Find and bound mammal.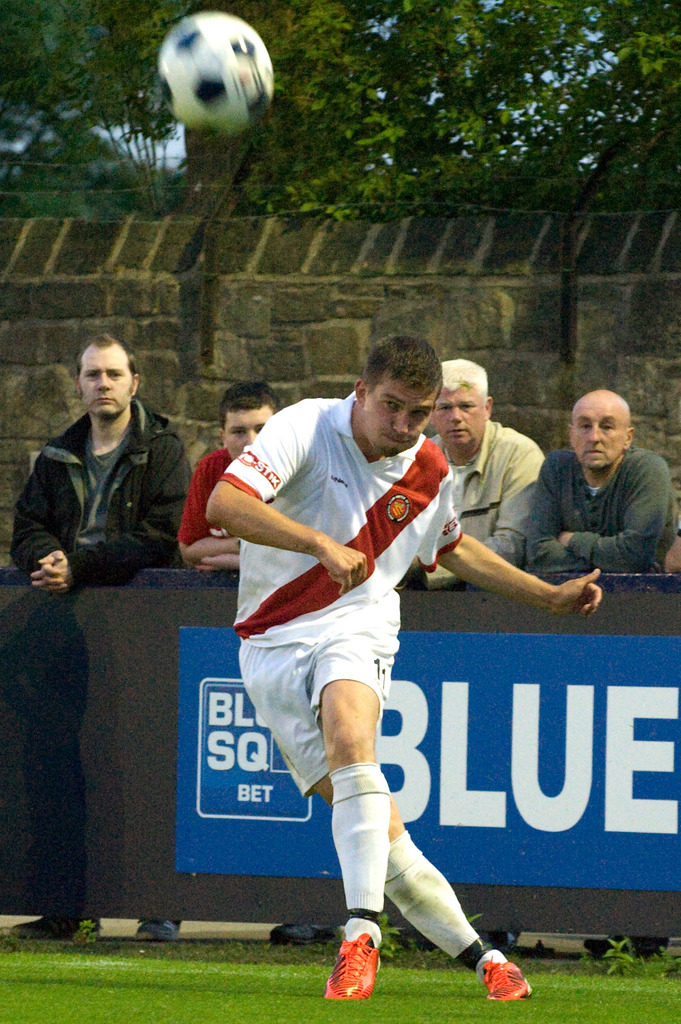
Bound: box(484, 390, 680, 961).
